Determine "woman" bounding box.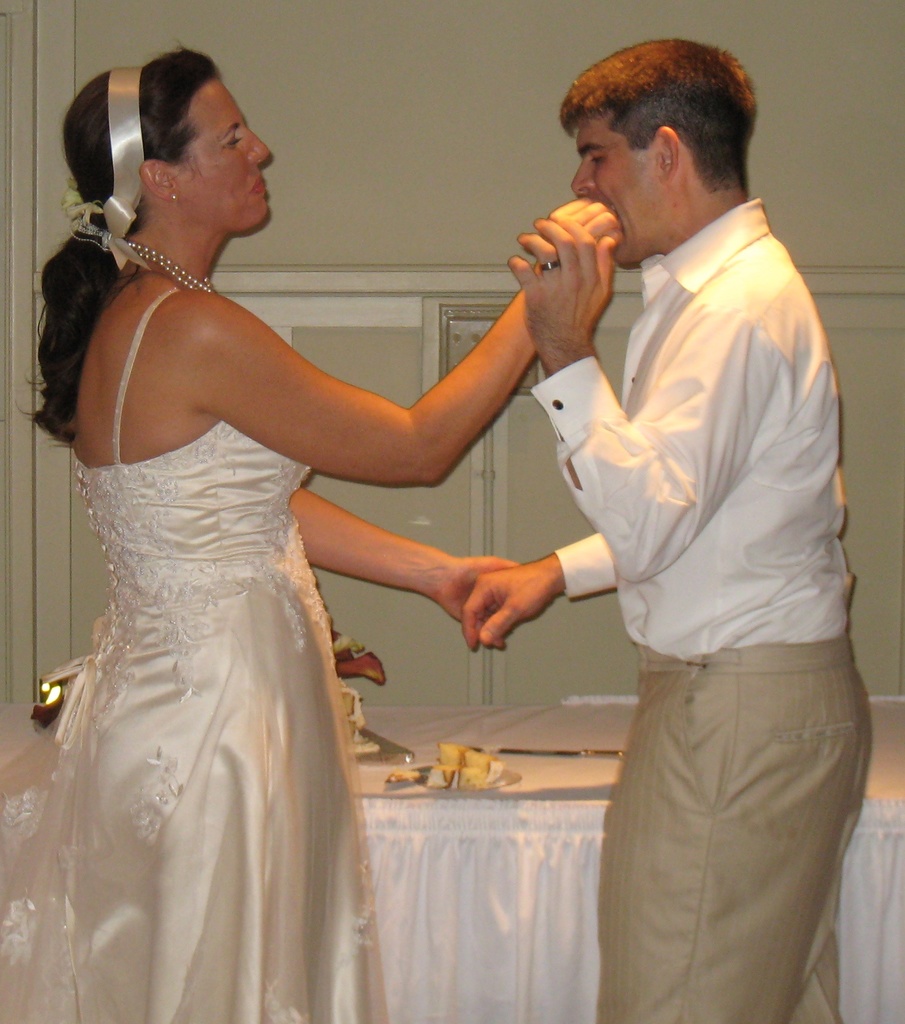
Determined: bbox=[12, 70, 434, 1000].
